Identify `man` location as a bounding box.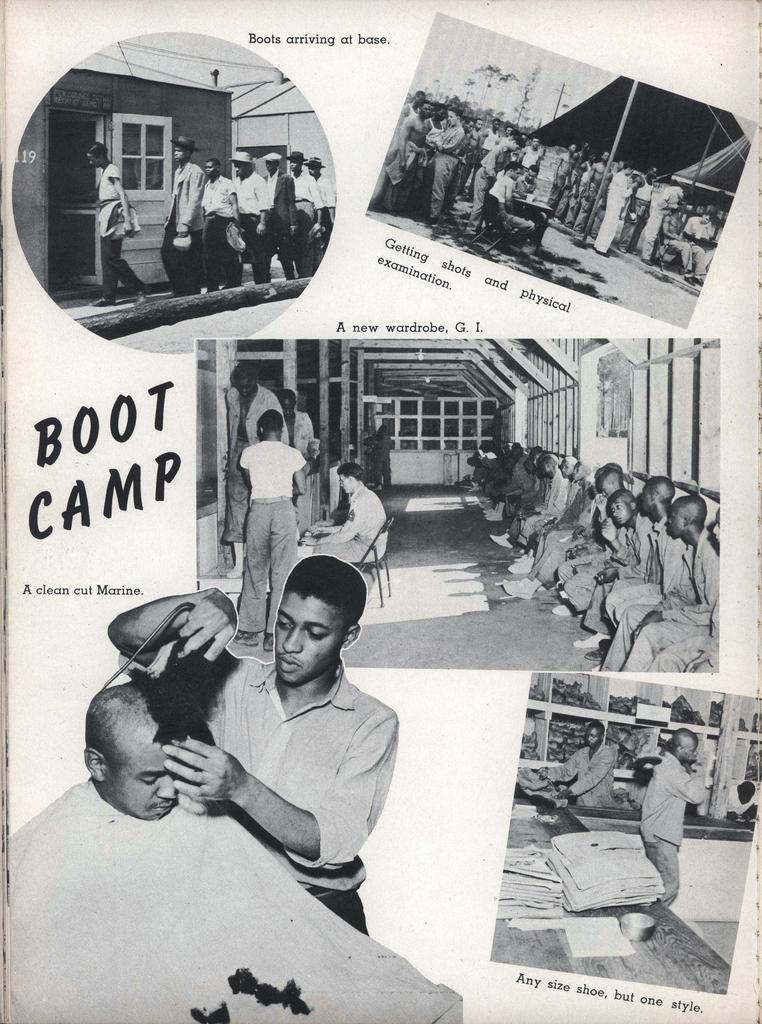
633/724/708/918.
